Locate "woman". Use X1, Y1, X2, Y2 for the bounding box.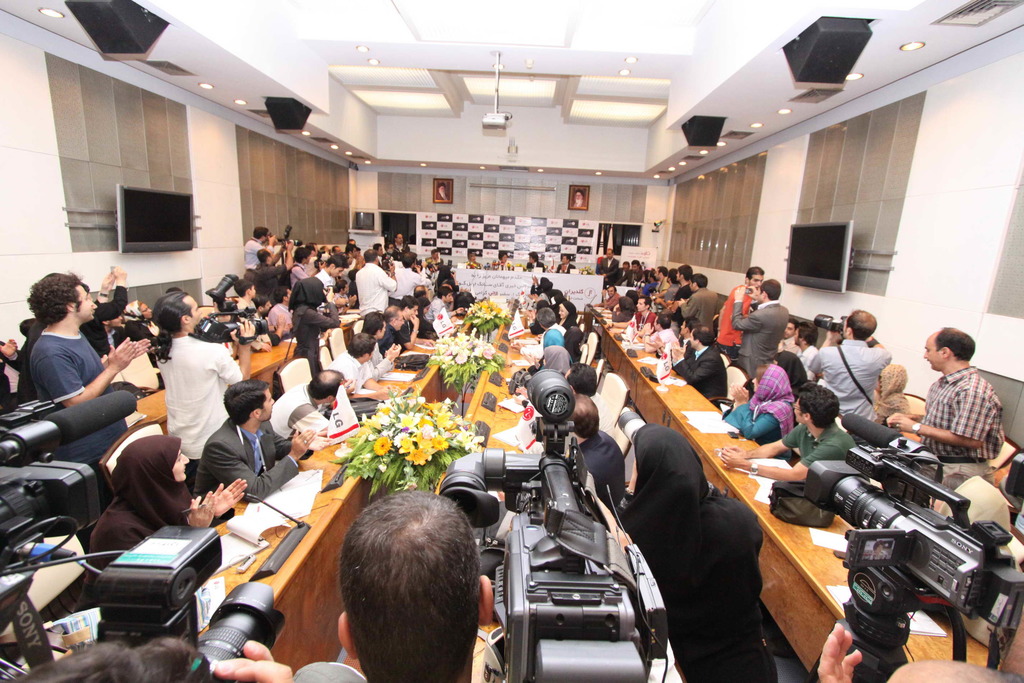
870, 361, 926, 431.
